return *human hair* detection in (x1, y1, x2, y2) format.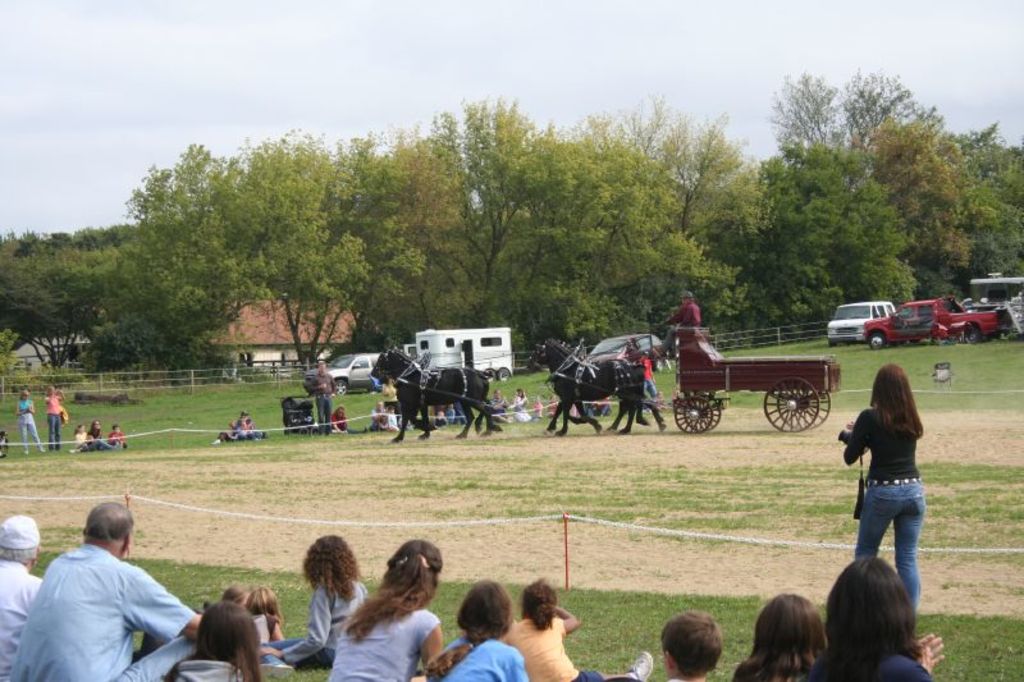
(197, 595, 262, 681).
